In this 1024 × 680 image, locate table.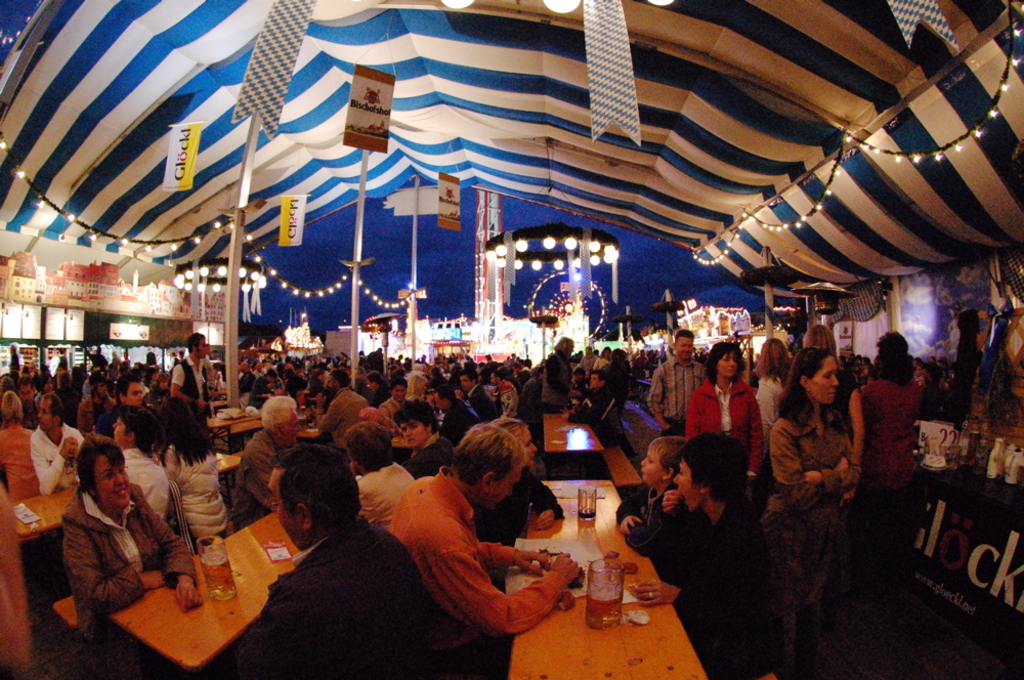
Bounding box: [x1=52, y1=501, x2=304, y2=679].
